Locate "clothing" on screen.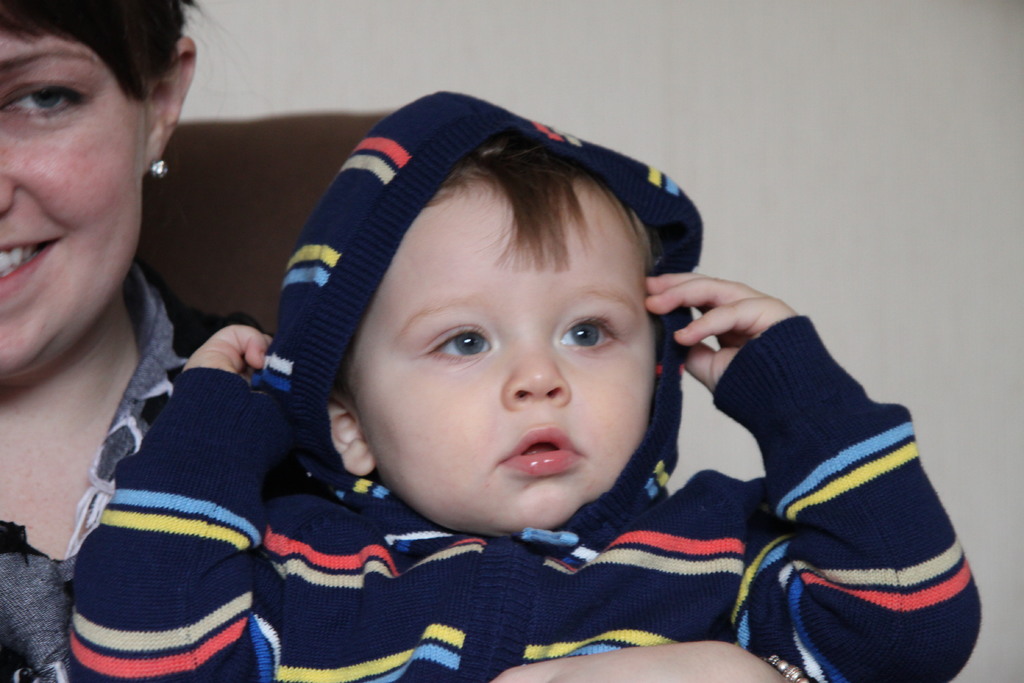
On screen at select_region(65, 88, 977, 682).
